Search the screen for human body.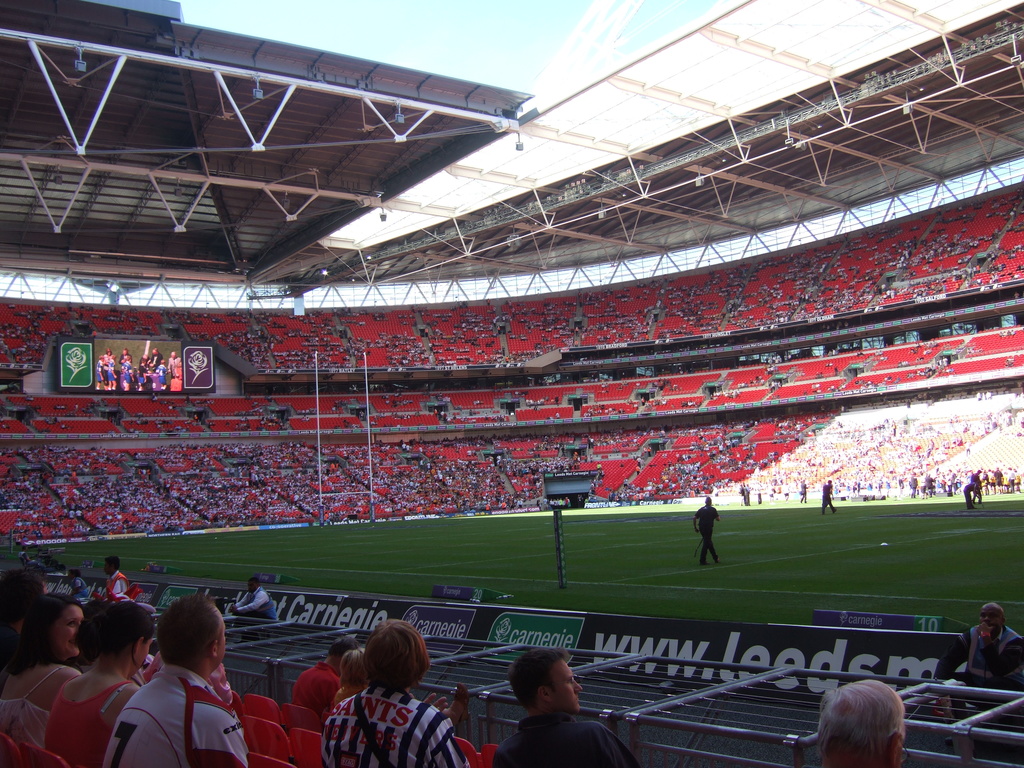
Found at <region>108, 607, 256, 767</region>.
